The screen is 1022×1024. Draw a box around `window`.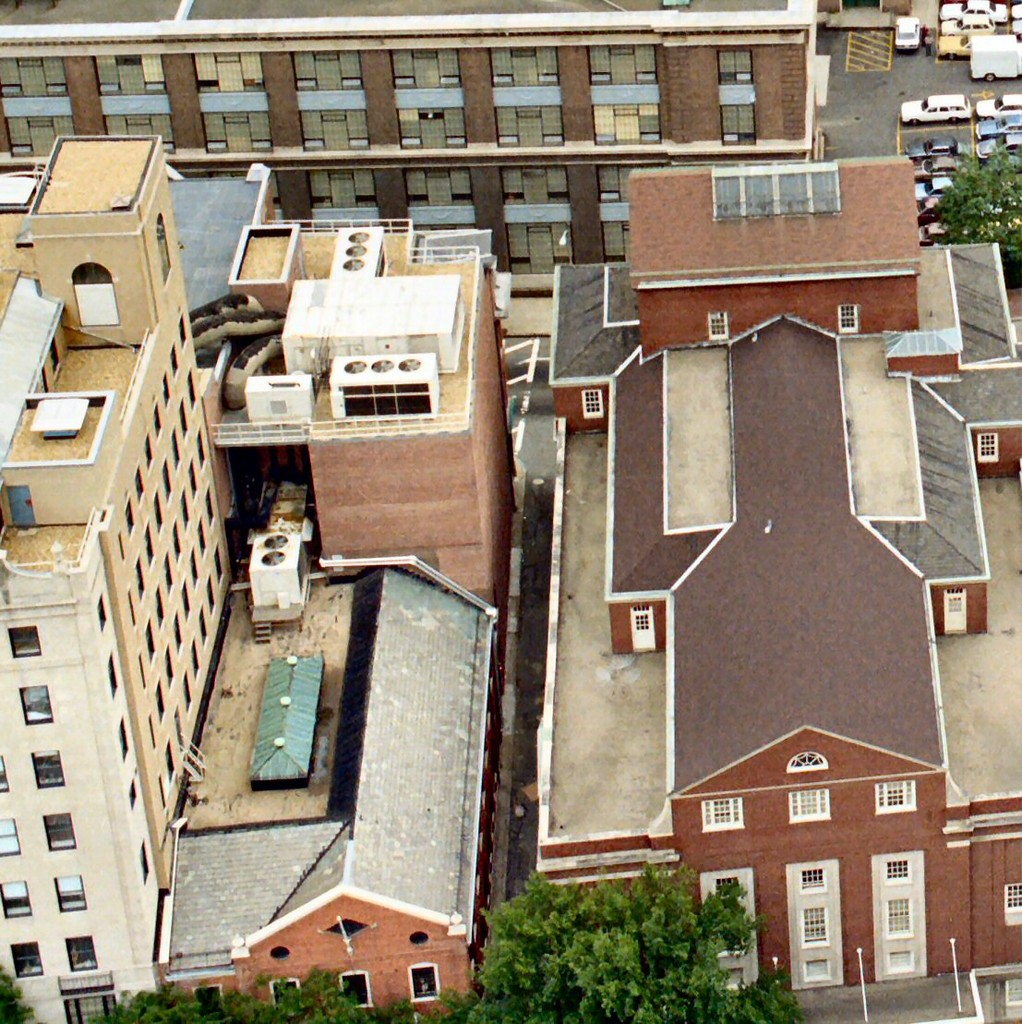
region(12, 944, 41, 975).
